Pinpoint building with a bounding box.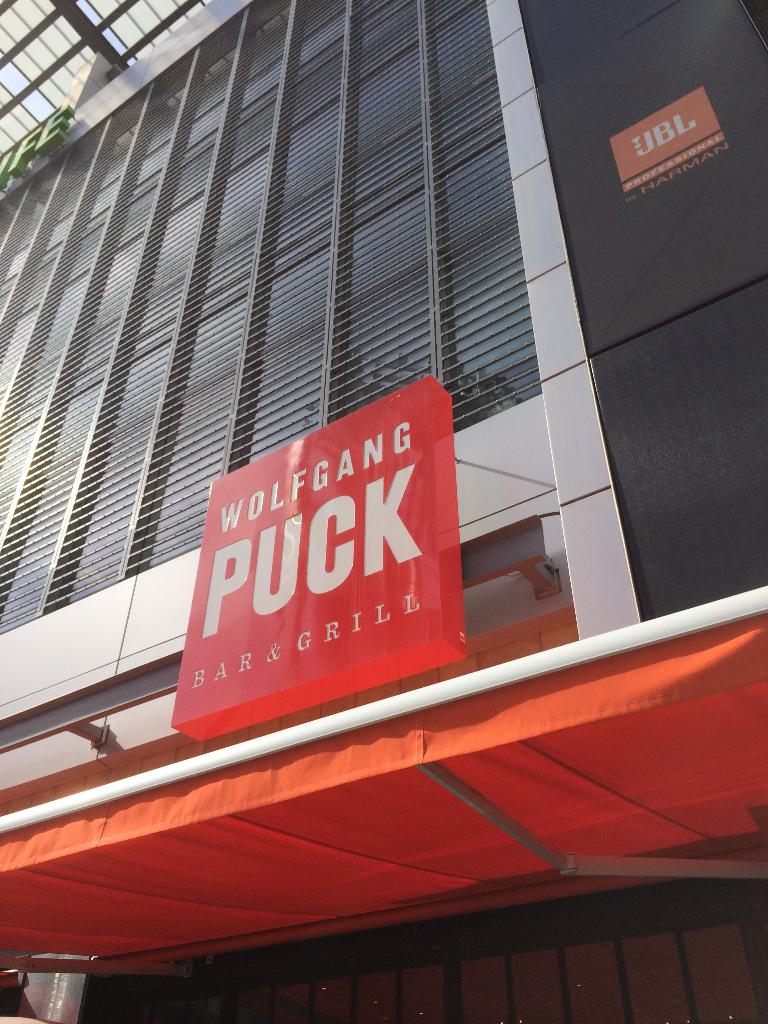
(0,0,767,1023).
